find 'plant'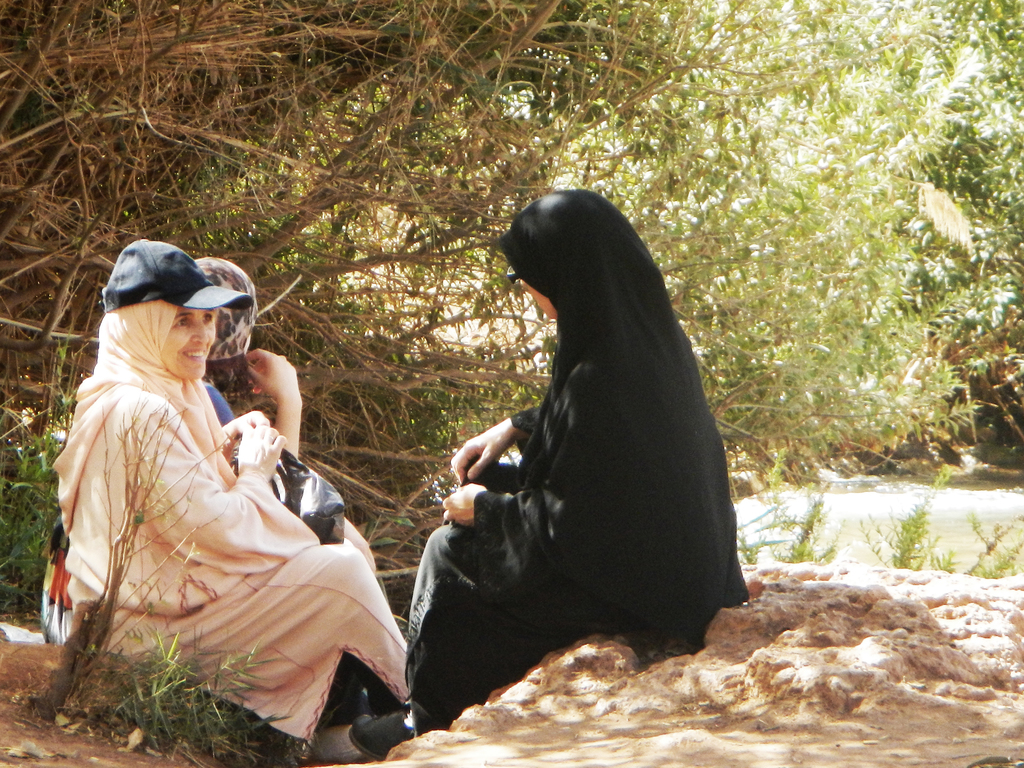
pyautogui.locateOnScreen(856, 467, 954, 572)
